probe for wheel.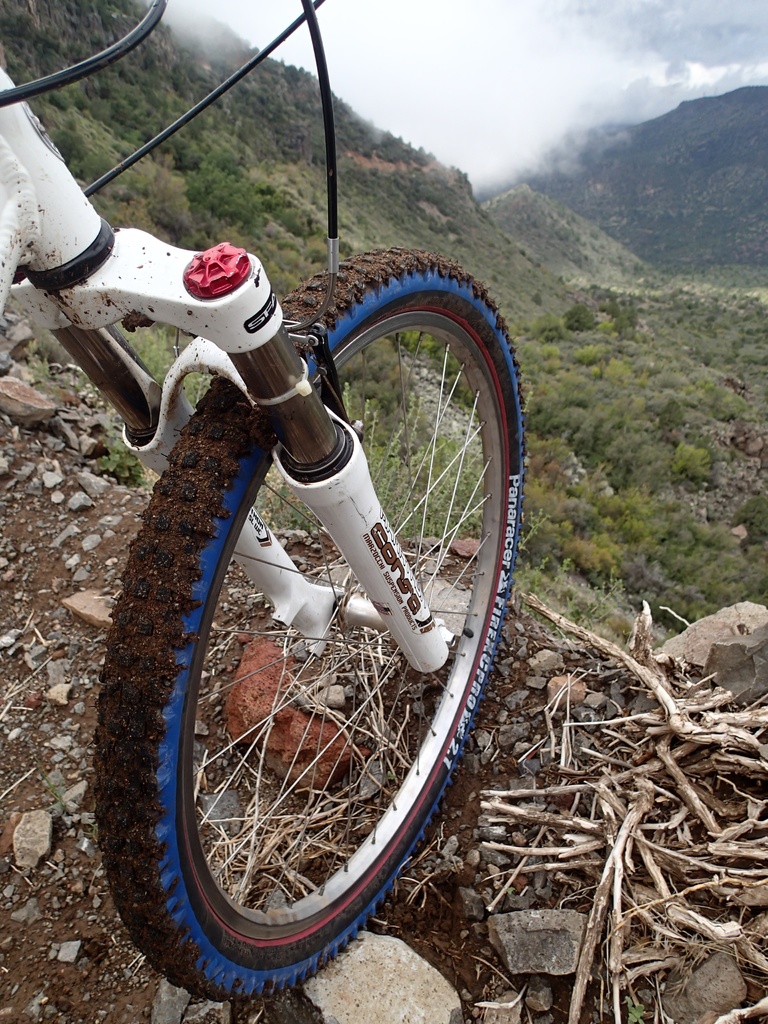
Probe result: box(81, 243, 536, 1009).
